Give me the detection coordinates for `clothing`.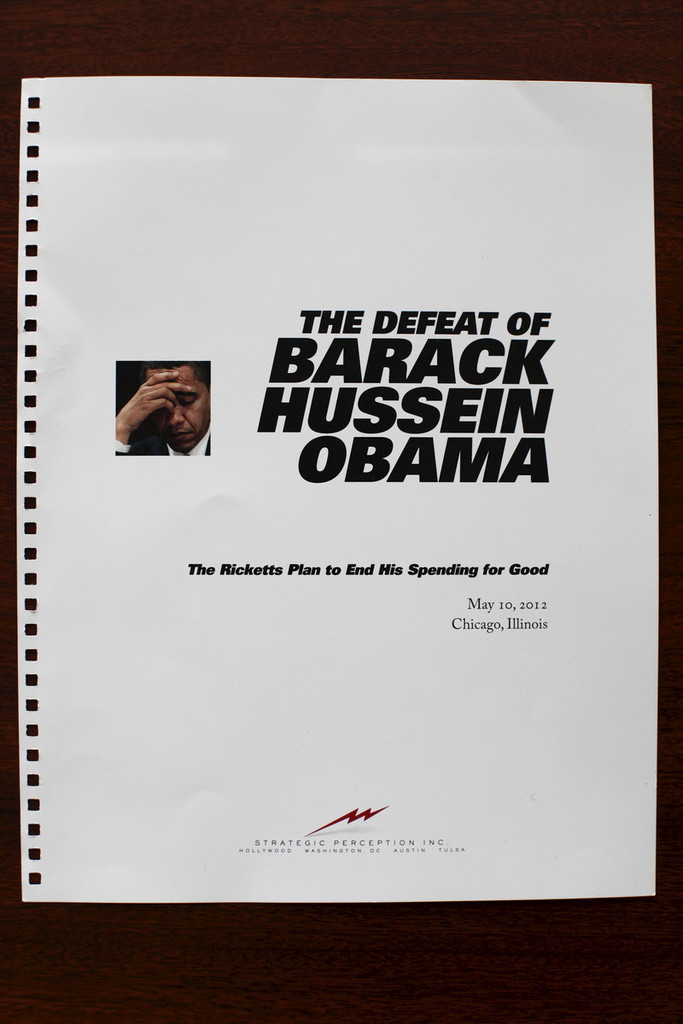
x1=113 y1=427 x2=208 y2=453.
